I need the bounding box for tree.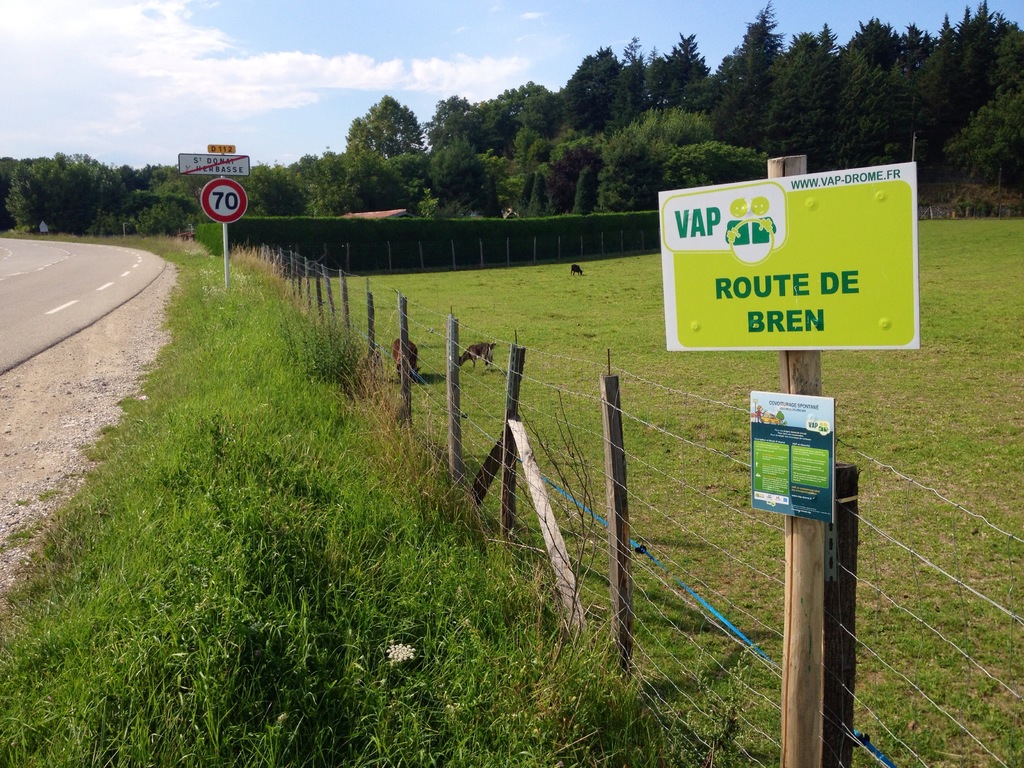
Here it is: 476:84:566:151.
